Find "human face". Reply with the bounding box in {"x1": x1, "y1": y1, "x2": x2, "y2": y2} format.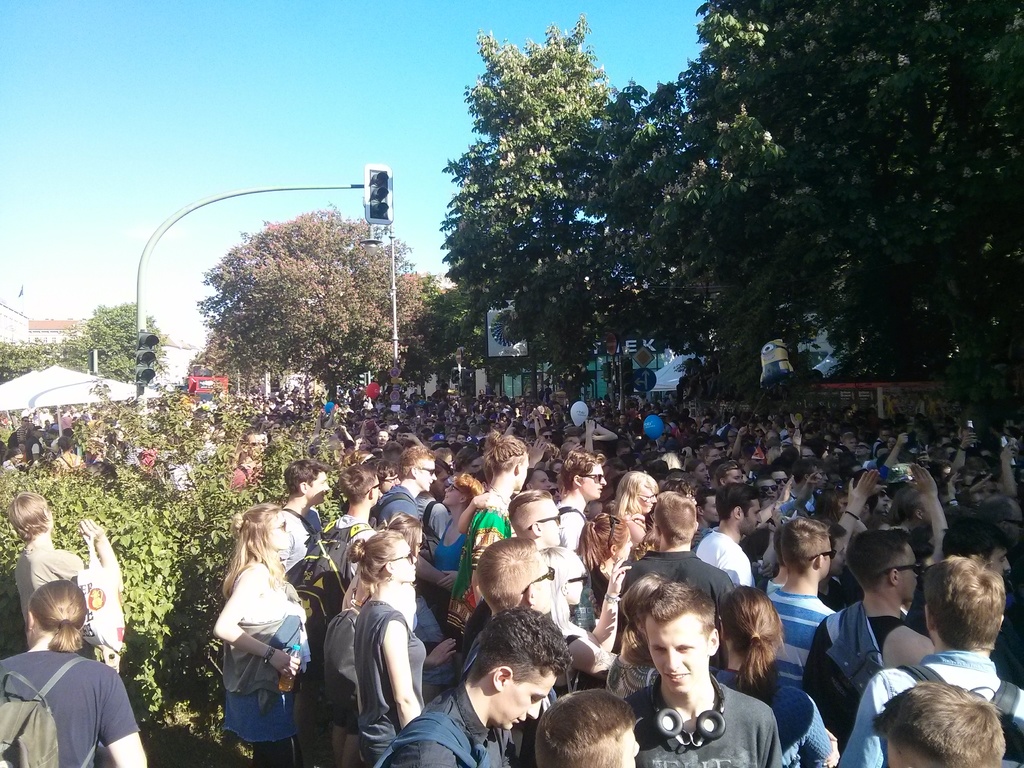
{"x1": 518, "y1": 450, "x2": 531, "y2": 490}.
